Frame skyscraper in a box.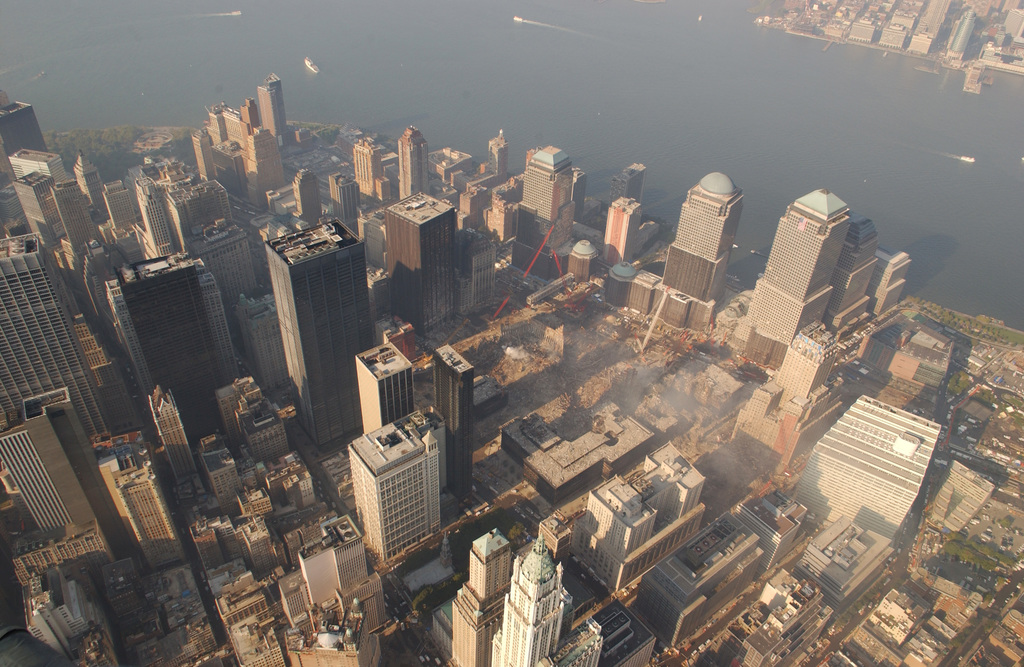
BBox(103, 438, 178, 584).
